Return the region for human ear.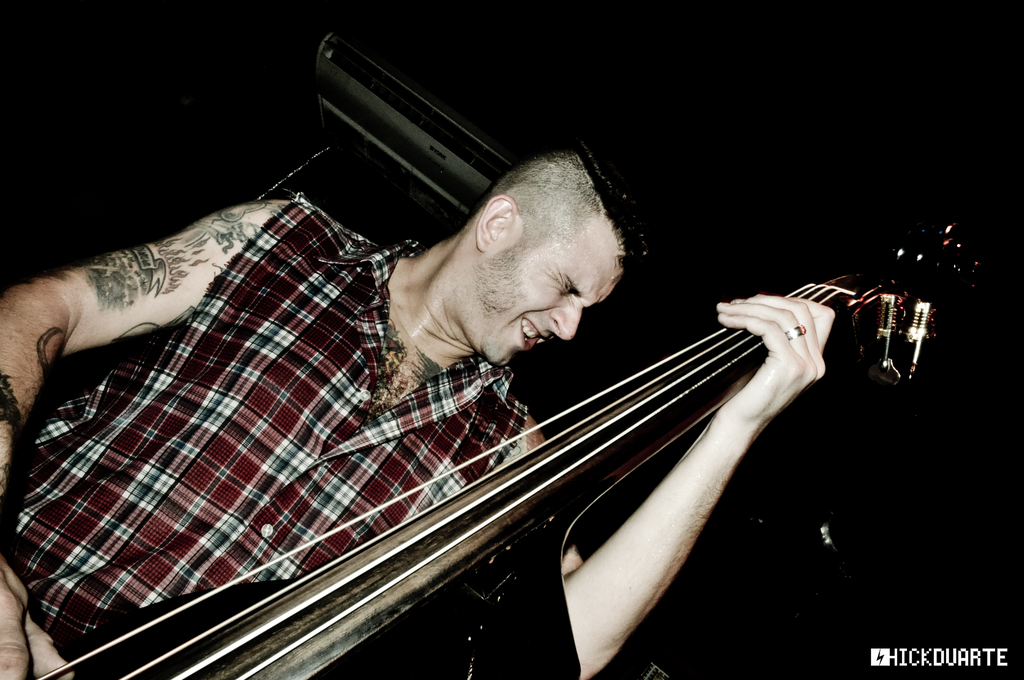
<region>475, 197, 515, 251</region>.
